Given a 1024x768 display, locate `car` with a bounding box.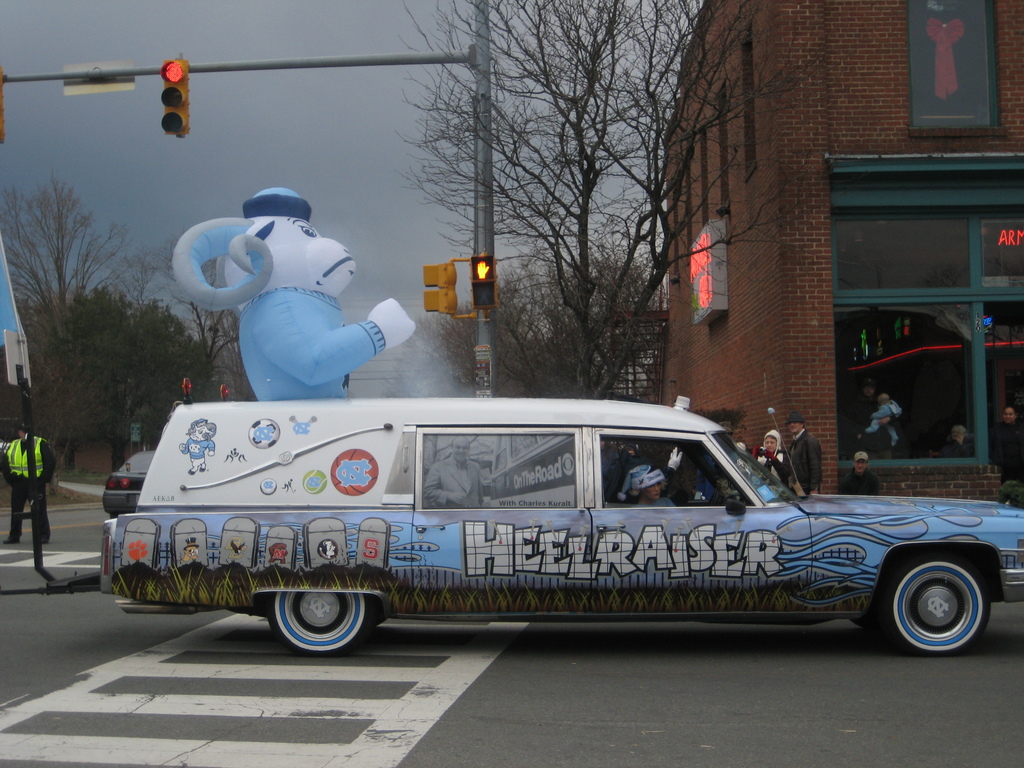
Located: <region>99, 451, 156, 516</region>.
